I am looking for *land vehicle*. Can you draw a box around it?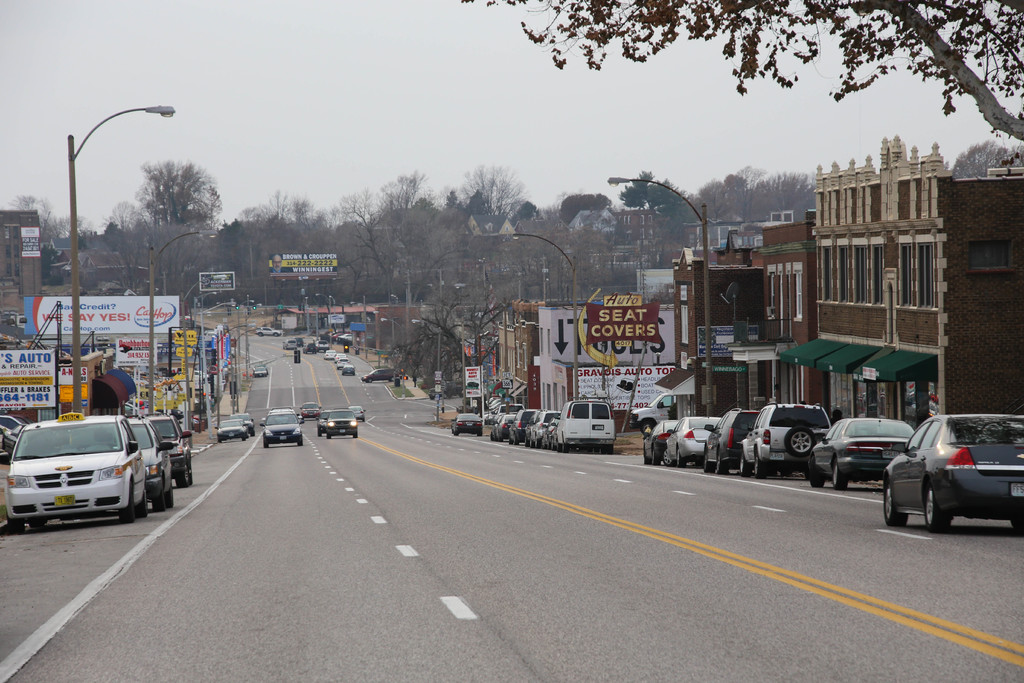
Sure, the bounding box is <region>661, 414, 721, 472</region>.
